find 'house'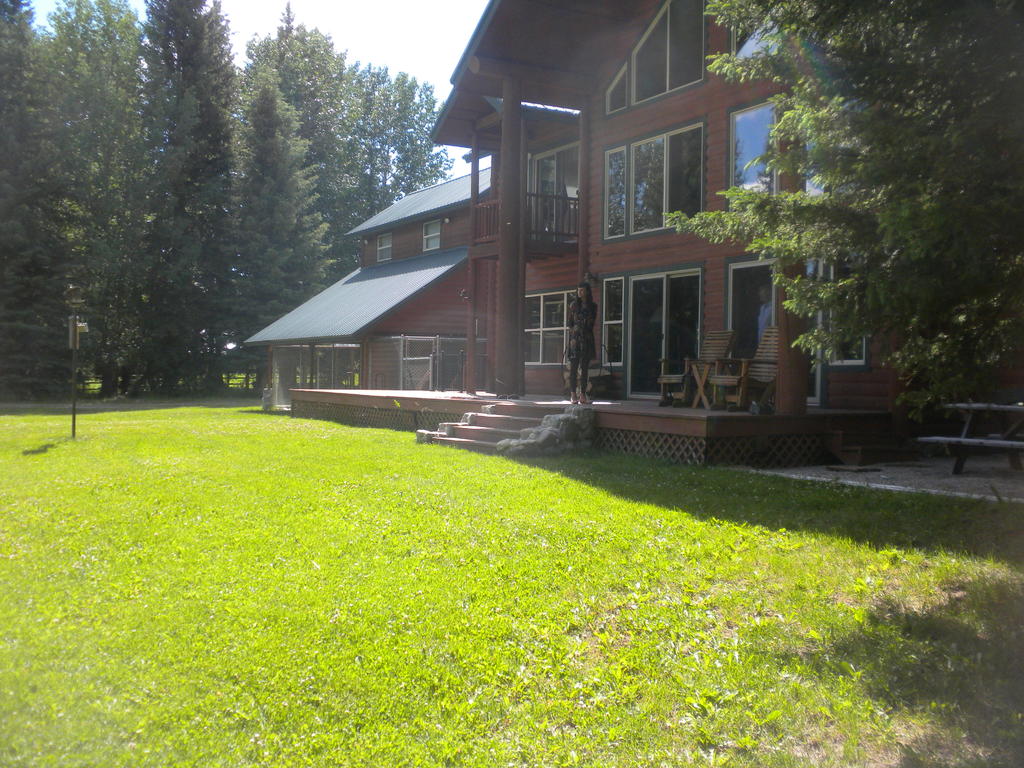
Rect(238, 0, 1023, 504)
